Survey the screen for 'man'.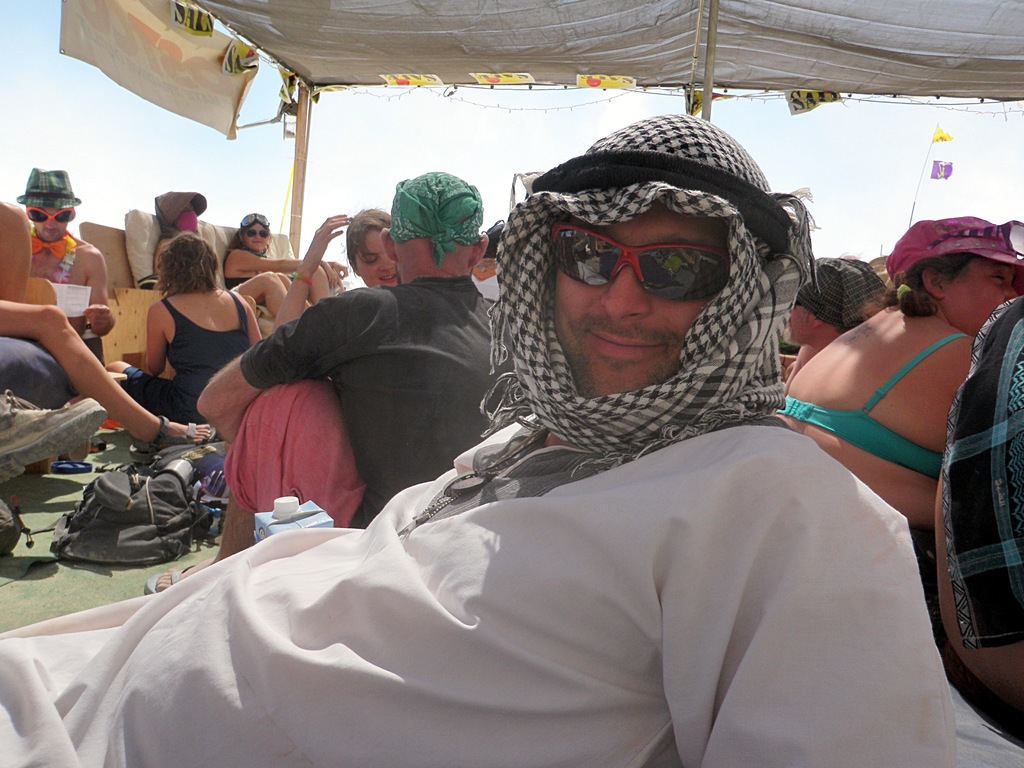
Survey found: (0, 111, 961, 767).
